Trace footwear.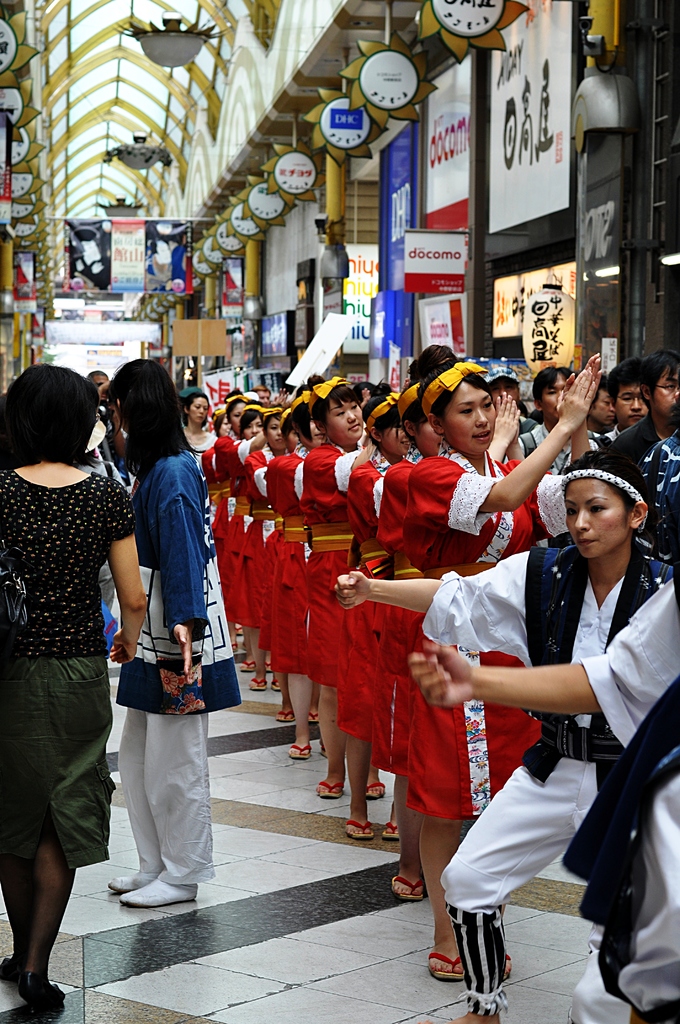
Traced to crop(245, 678, 273, 690).
